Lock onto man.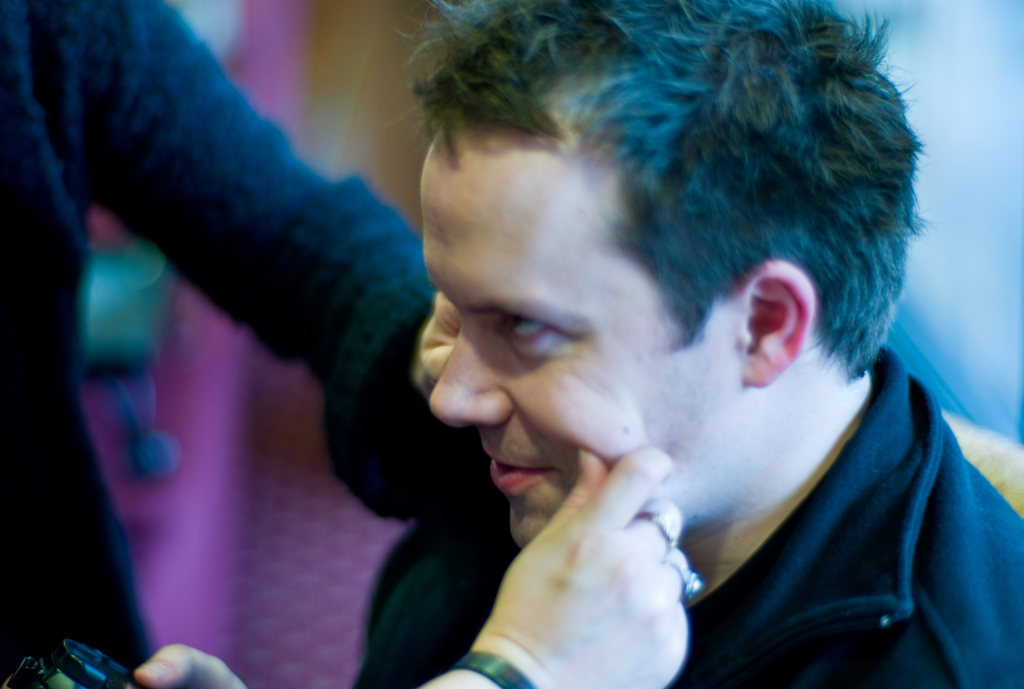
Locked: 116,0,1023,688.
